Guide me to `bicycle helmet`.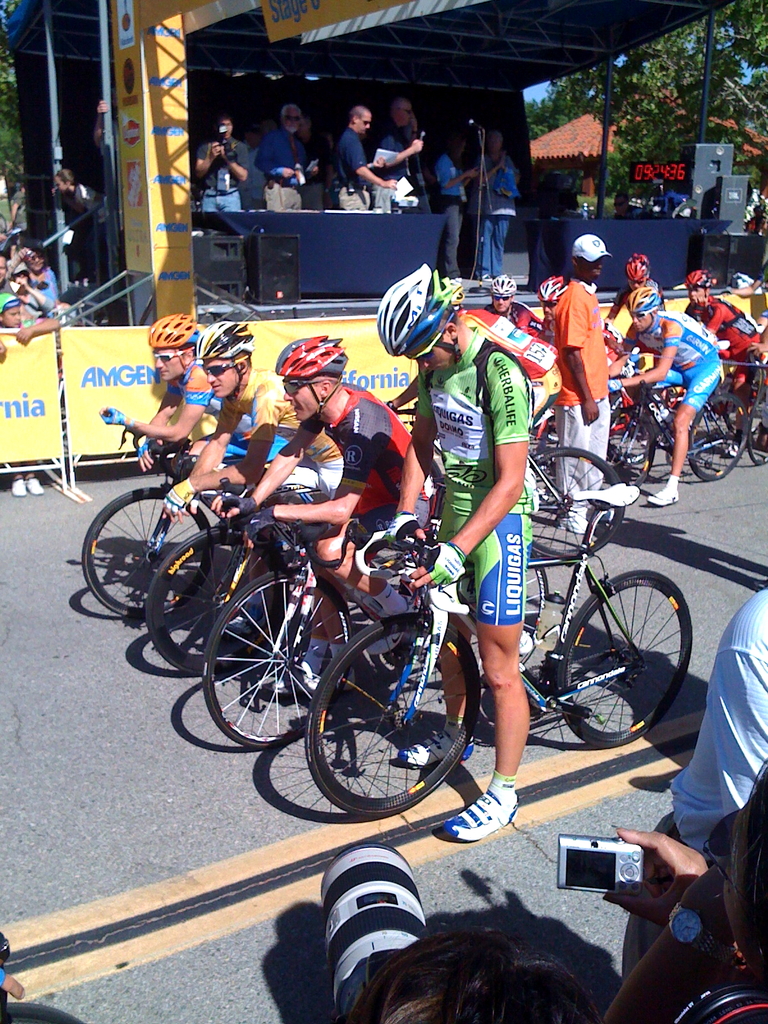
Guidance: crop(205, 319, 253, 355).
